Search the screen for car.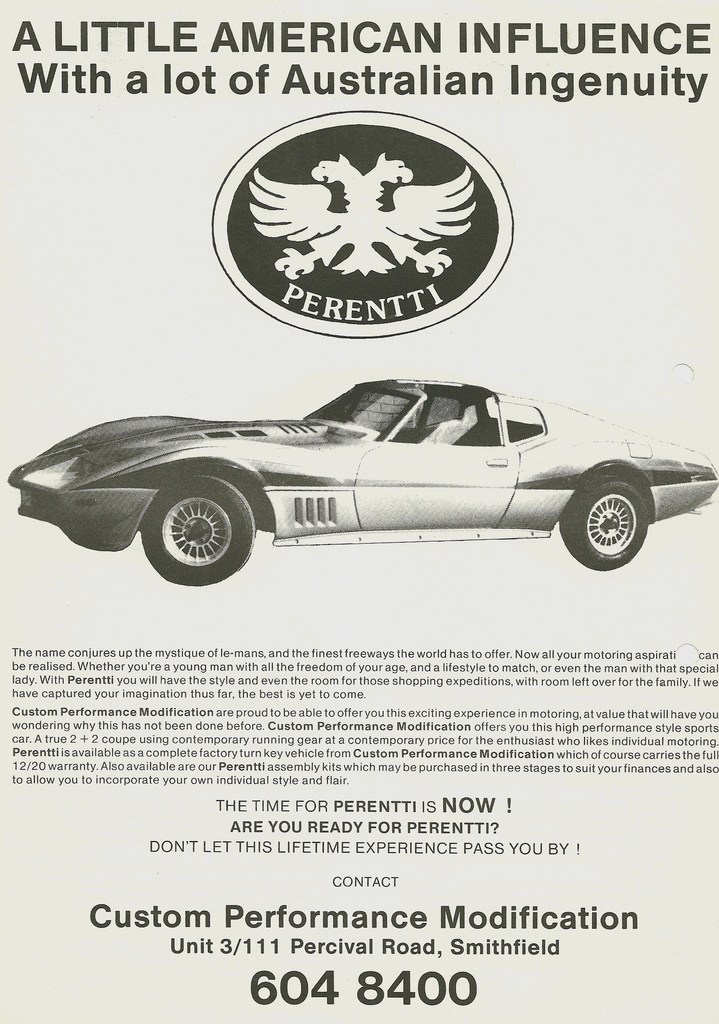
Found at [x1=41, y1=357, x2=694, y2=589].
